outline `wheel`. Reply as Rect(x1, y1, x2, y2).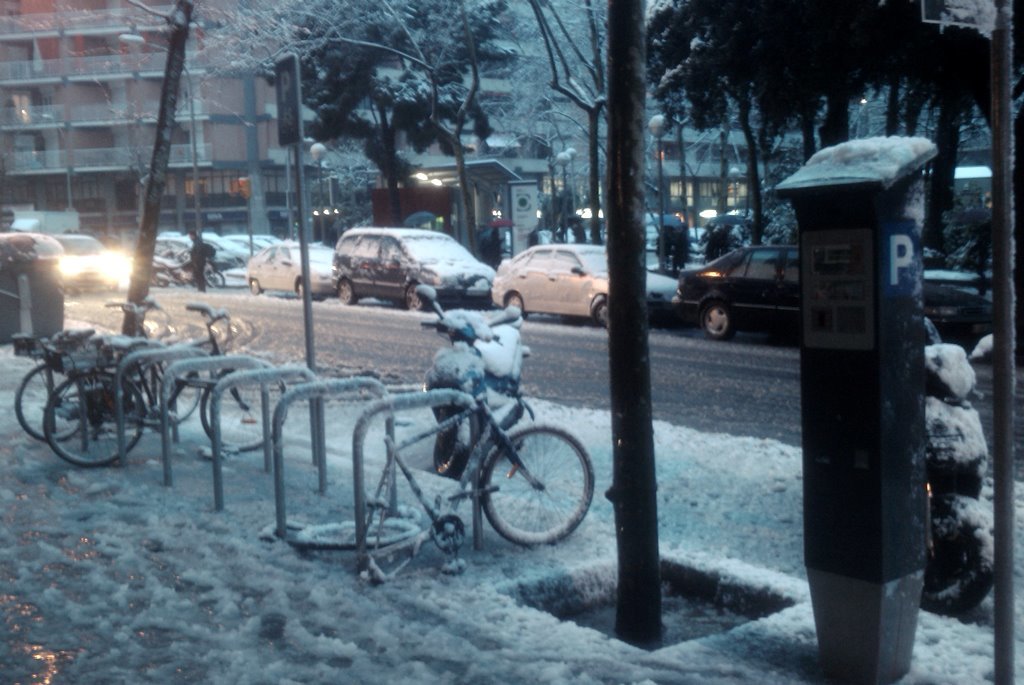
Rect(337, 281, 359, 305).
